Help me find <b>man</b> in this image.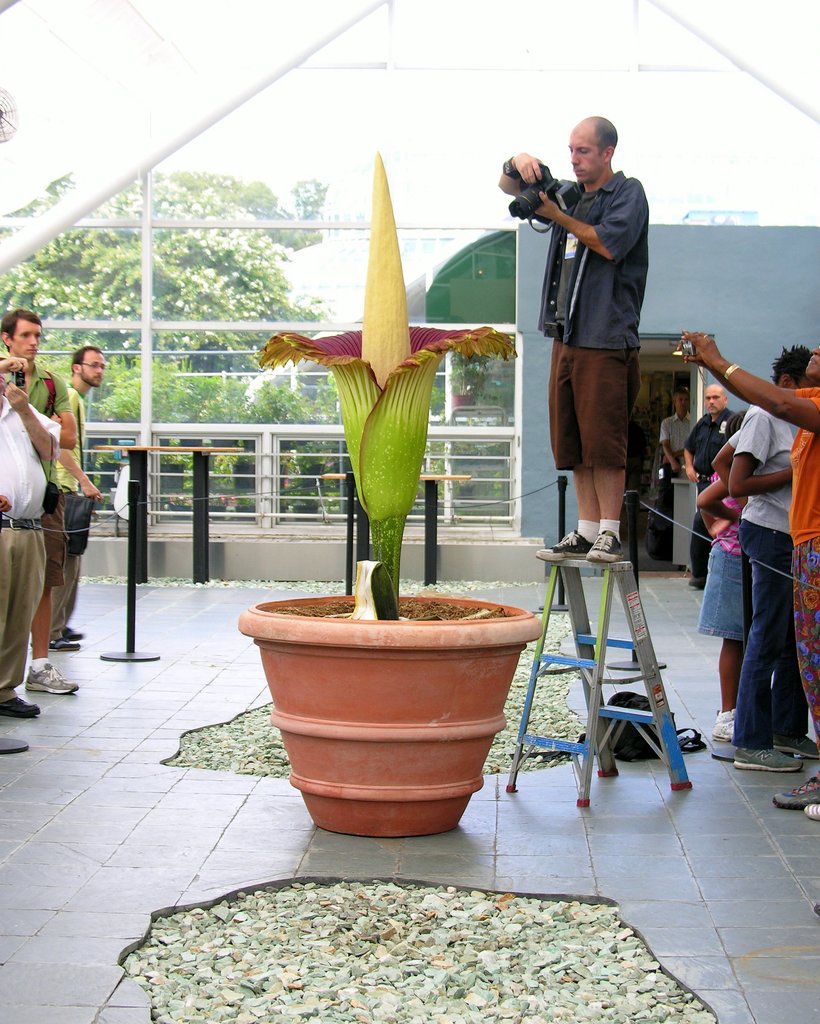
Found it: Rect(679, 382, 742, 588).
